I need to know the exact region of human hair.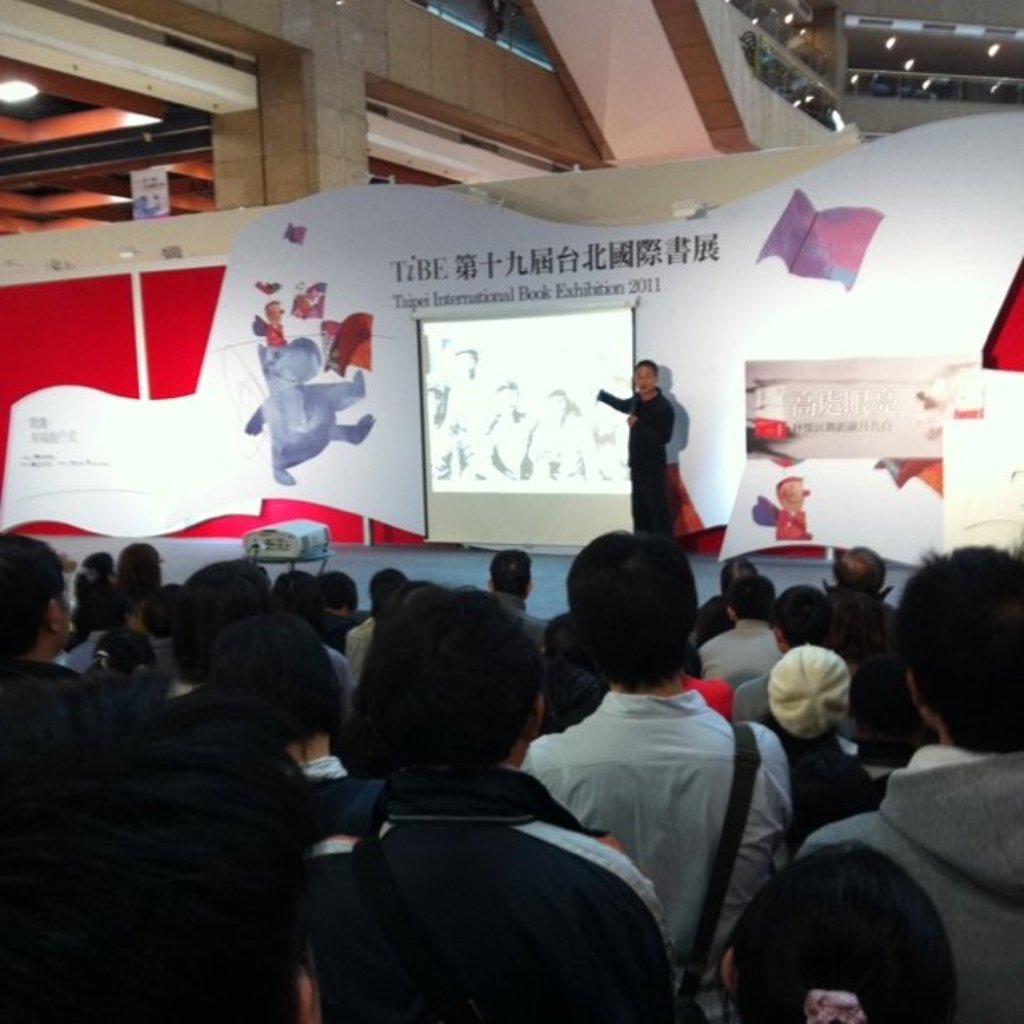
Region: pyautogui.locateOnScreen(577, 554, 713, 706).
